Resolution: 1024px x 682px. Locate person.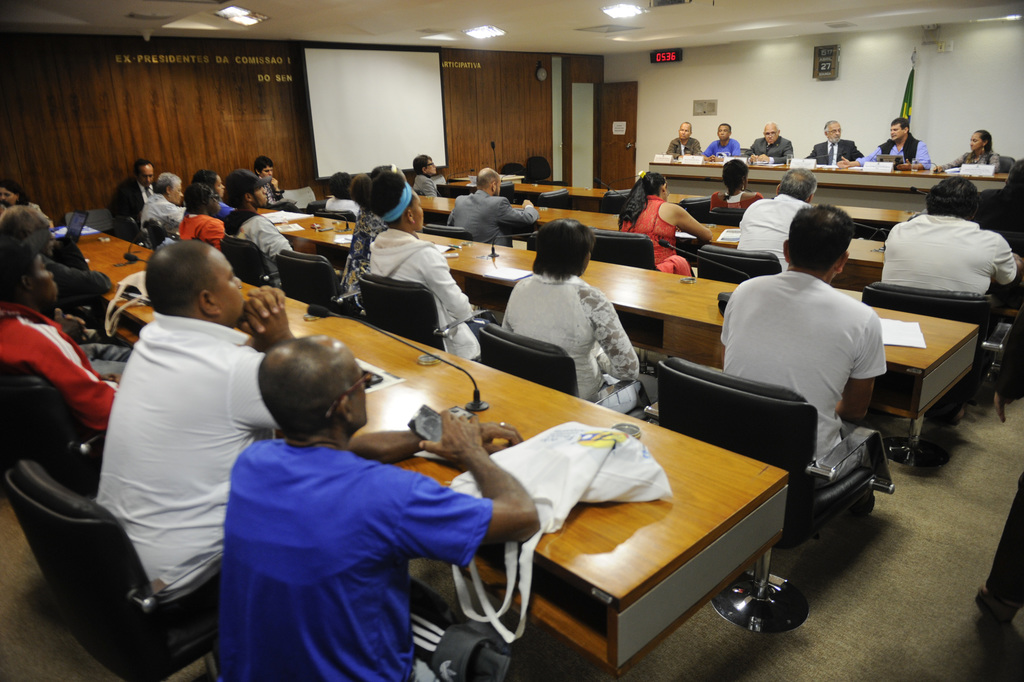
locate(706, 127, 744, 158).
